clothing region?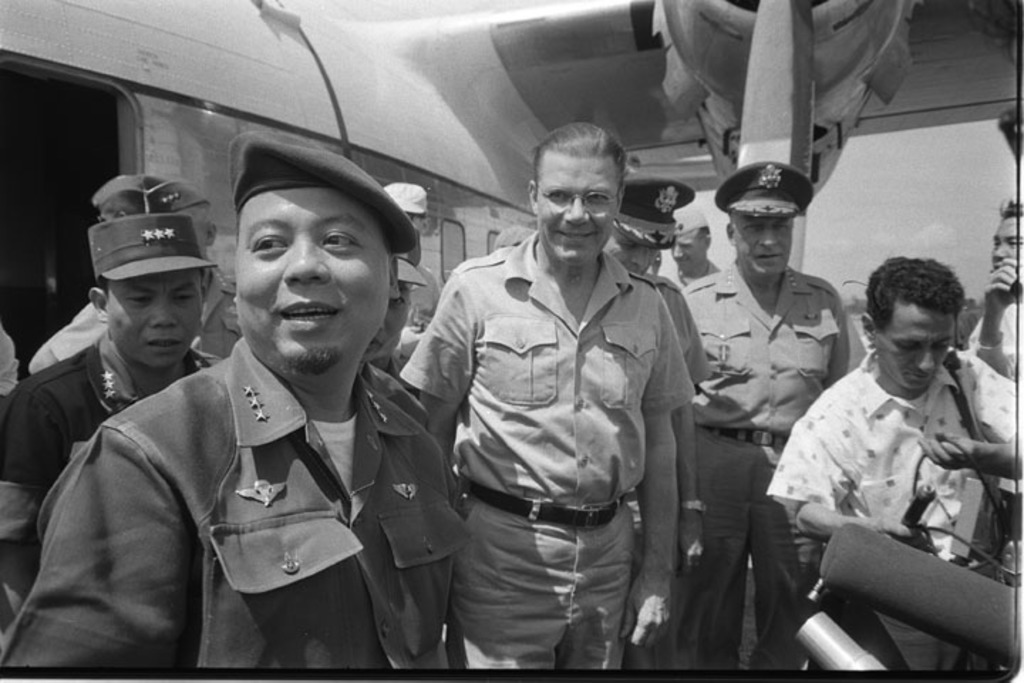
(373,258,449,383)
